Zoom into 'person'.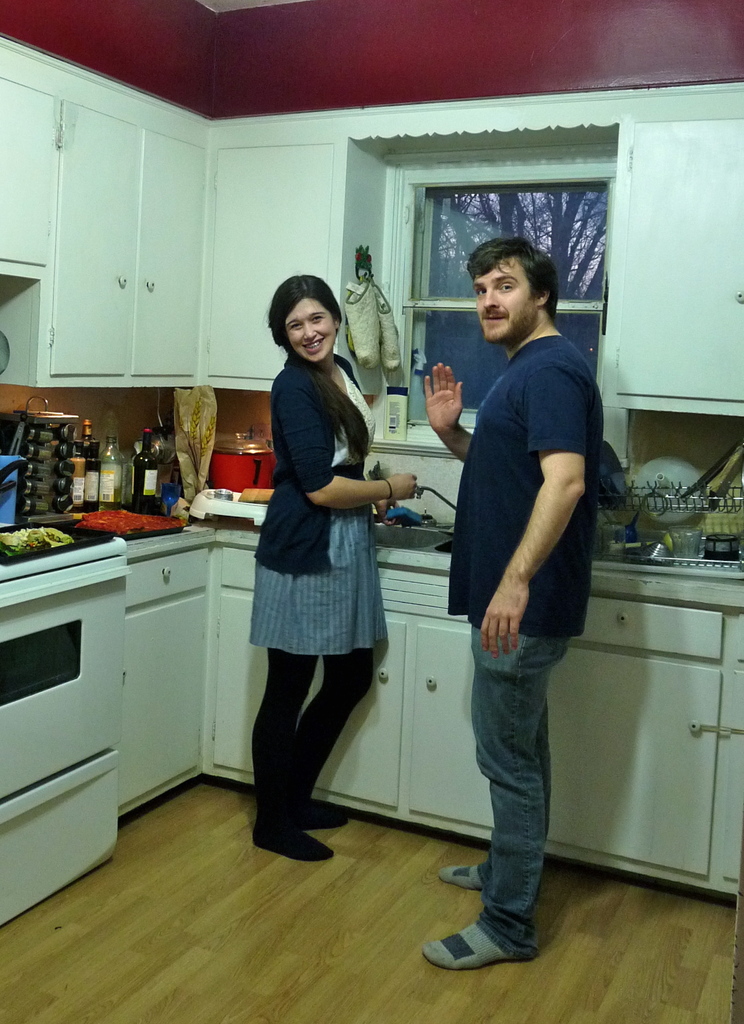
Zoom target: bbox=(418, 227, 606, 972).
